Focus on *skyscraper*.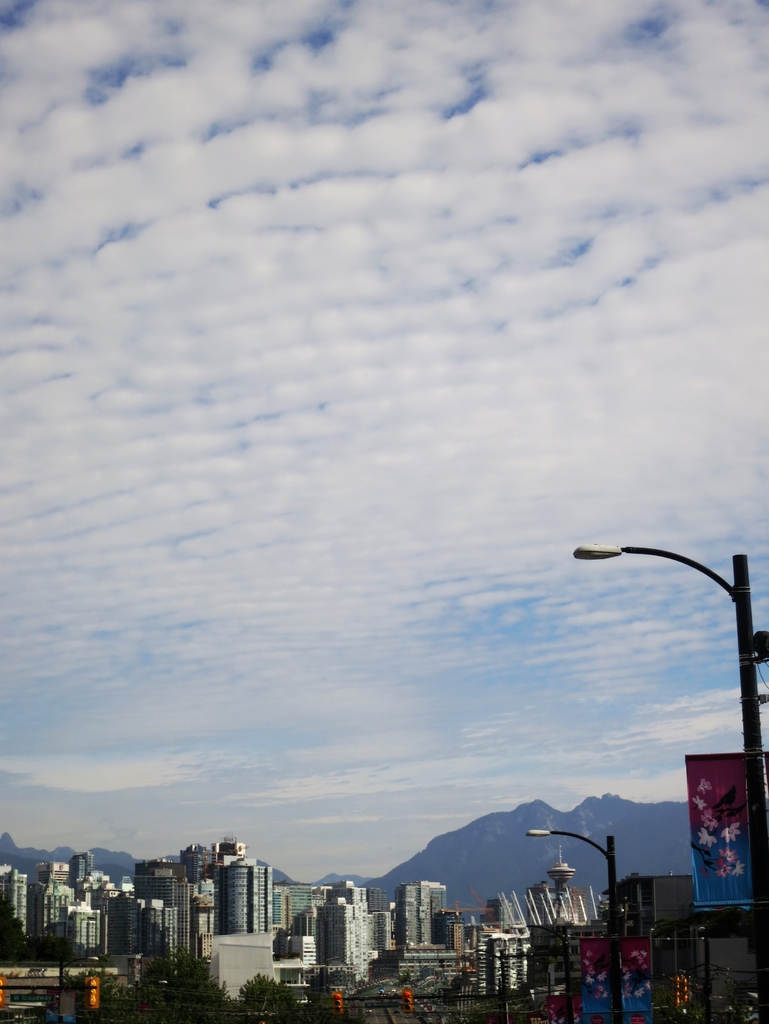
Focused at <bbox>42, 843, 98, 950</bbox>.
